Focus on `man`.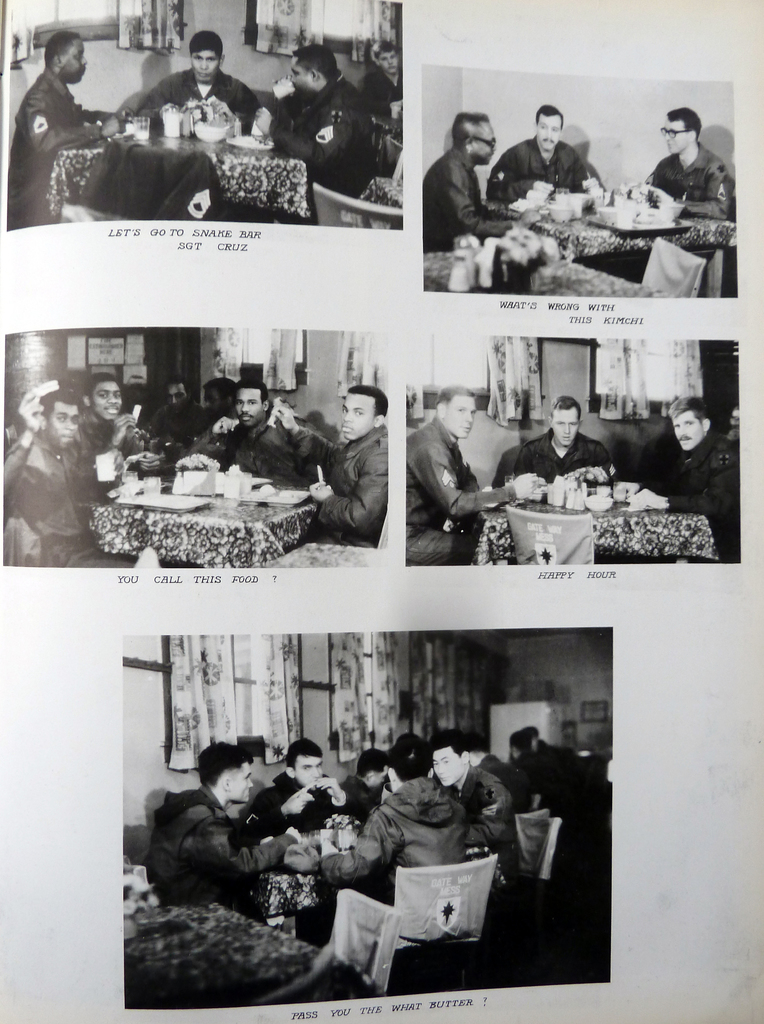
Focused at (630,109,730,218).
